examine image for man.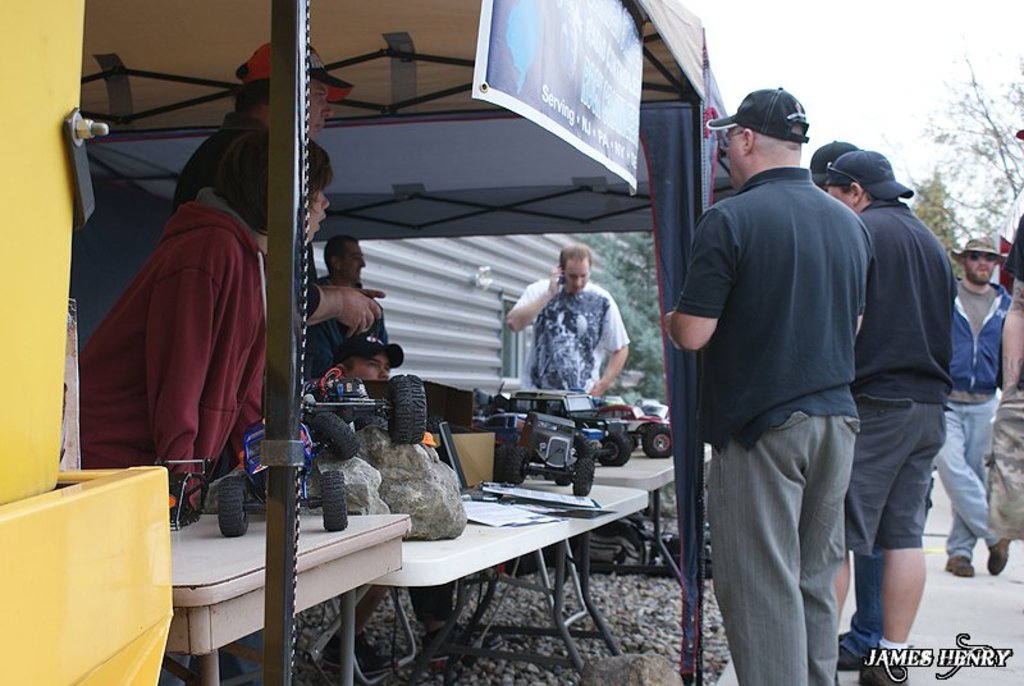
Examination result: l=173, t=37, r=385, b=323.
